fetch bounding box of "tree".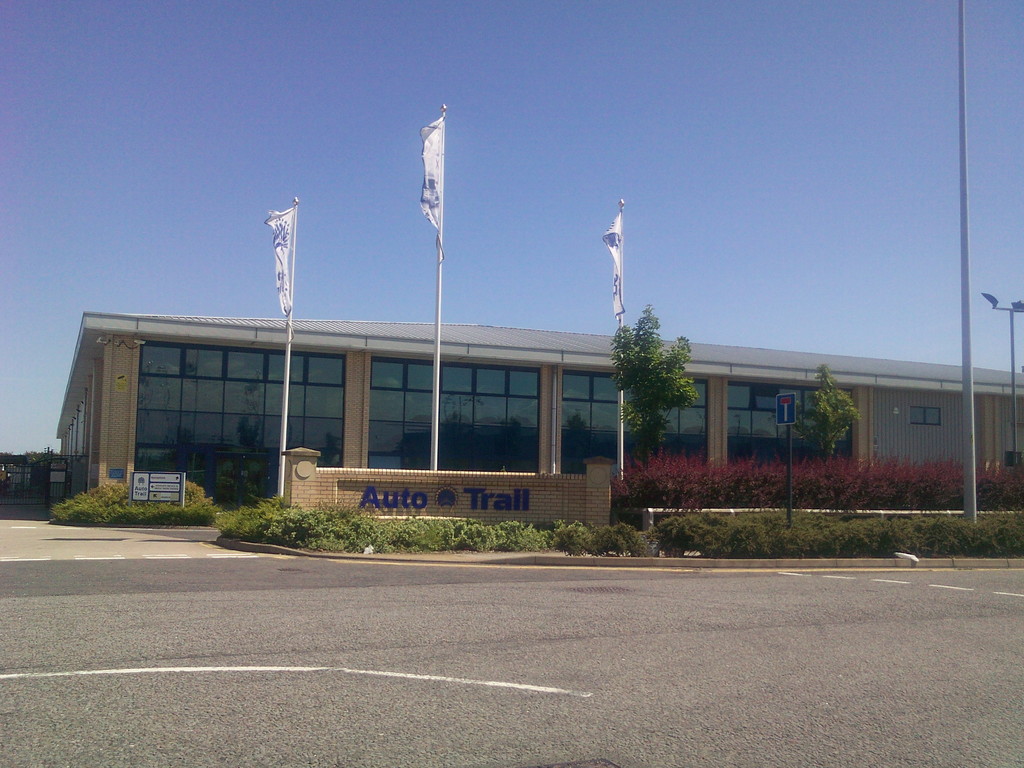
Bbox: [787, 362, 861, 466].
